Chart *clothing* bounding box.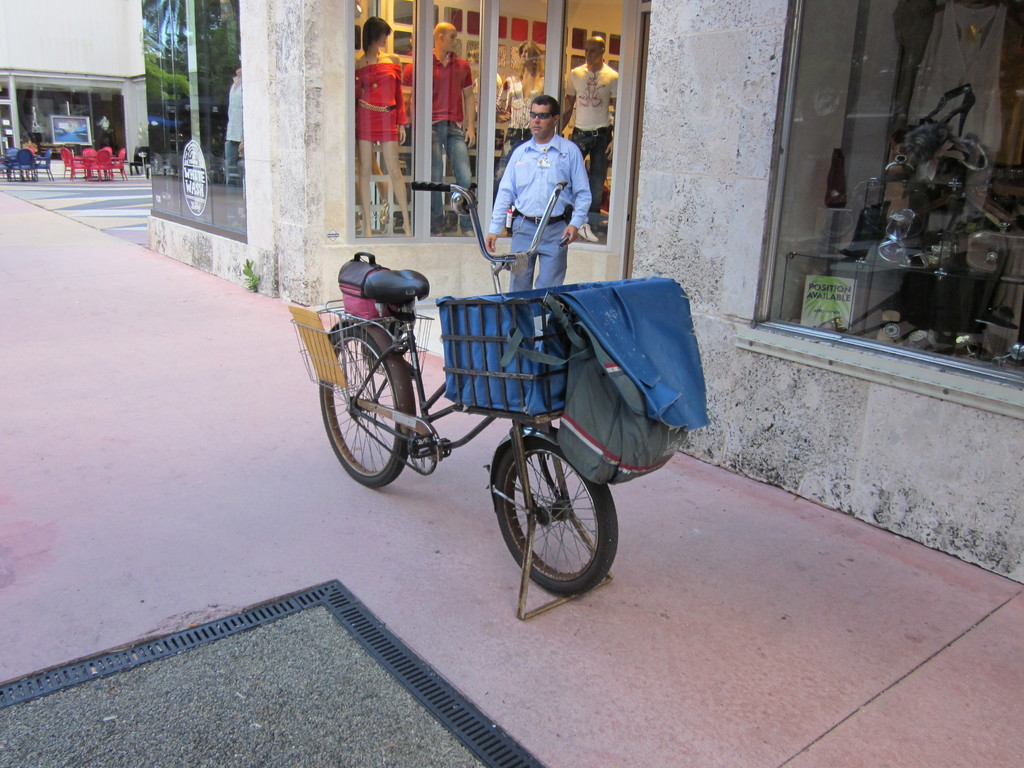
Charted: box(486, 134, 591, 291).
